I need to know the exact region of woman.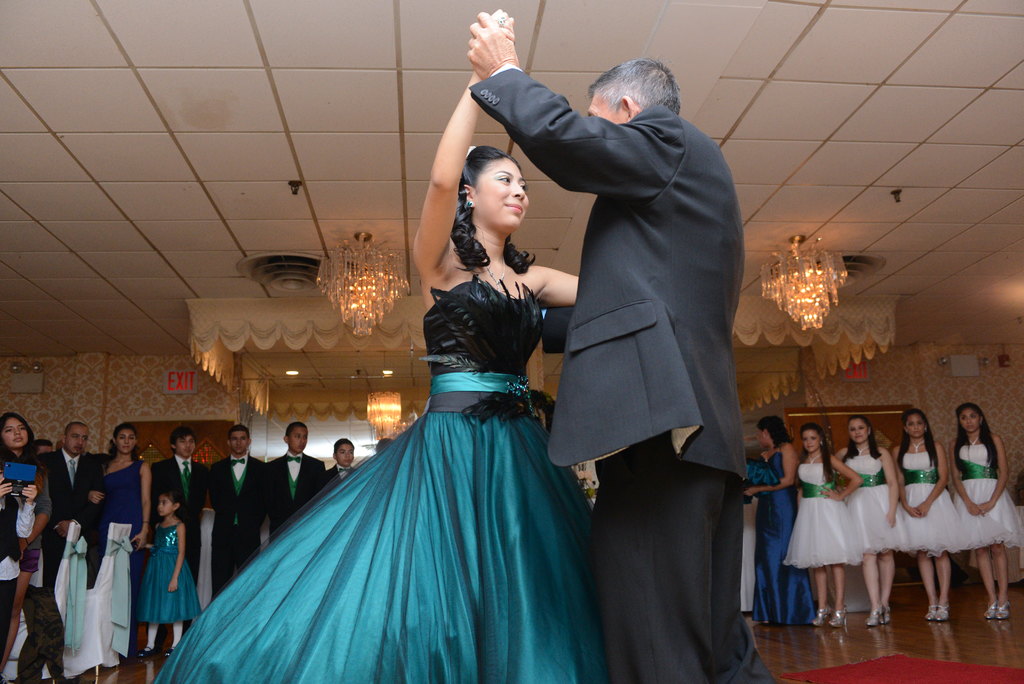
Region: [x1=830, y1=416, x2=902, y2=628].
